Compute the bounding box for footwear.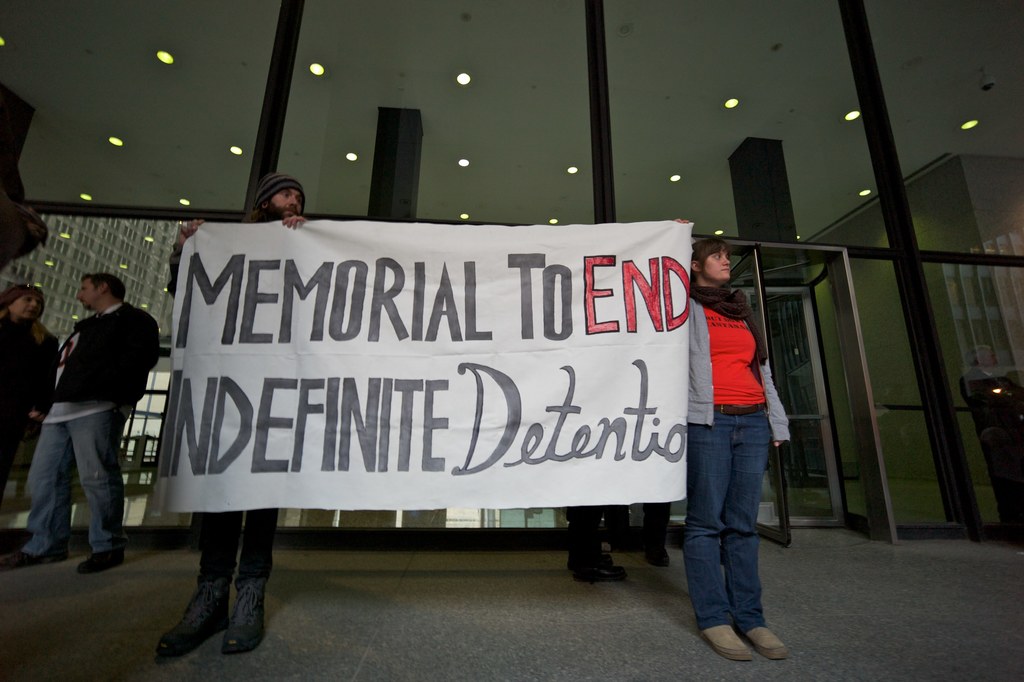
select_region(751, 626, 788, 665).
